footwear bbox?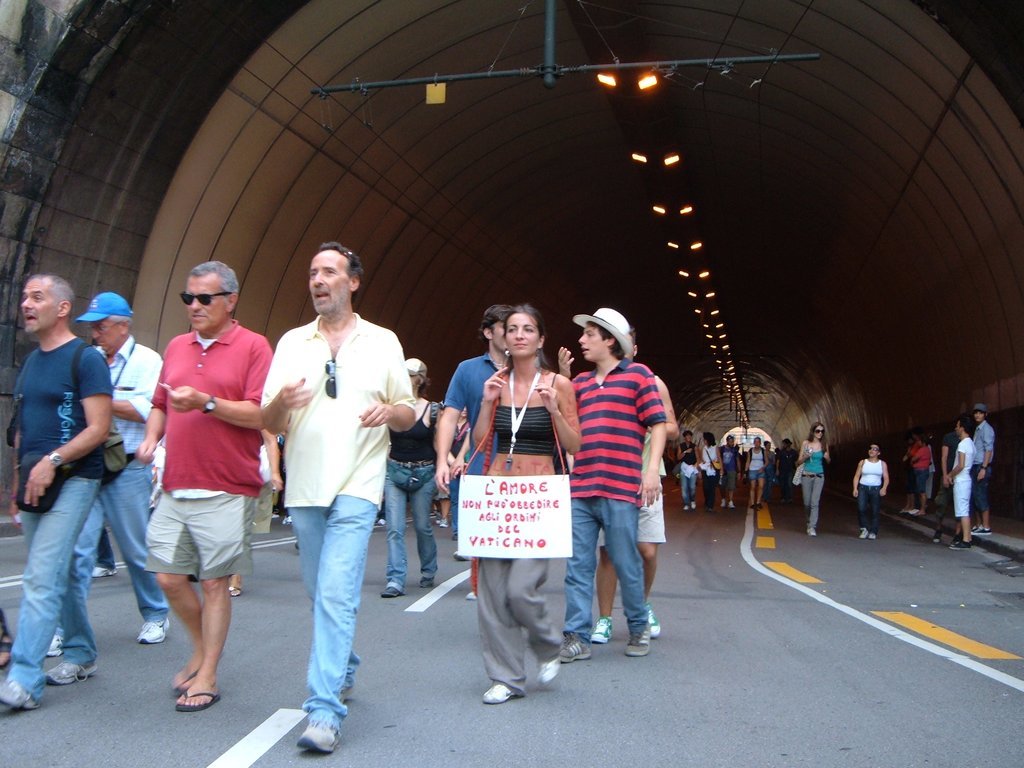
bbox=[970, 529, 990, 536]
